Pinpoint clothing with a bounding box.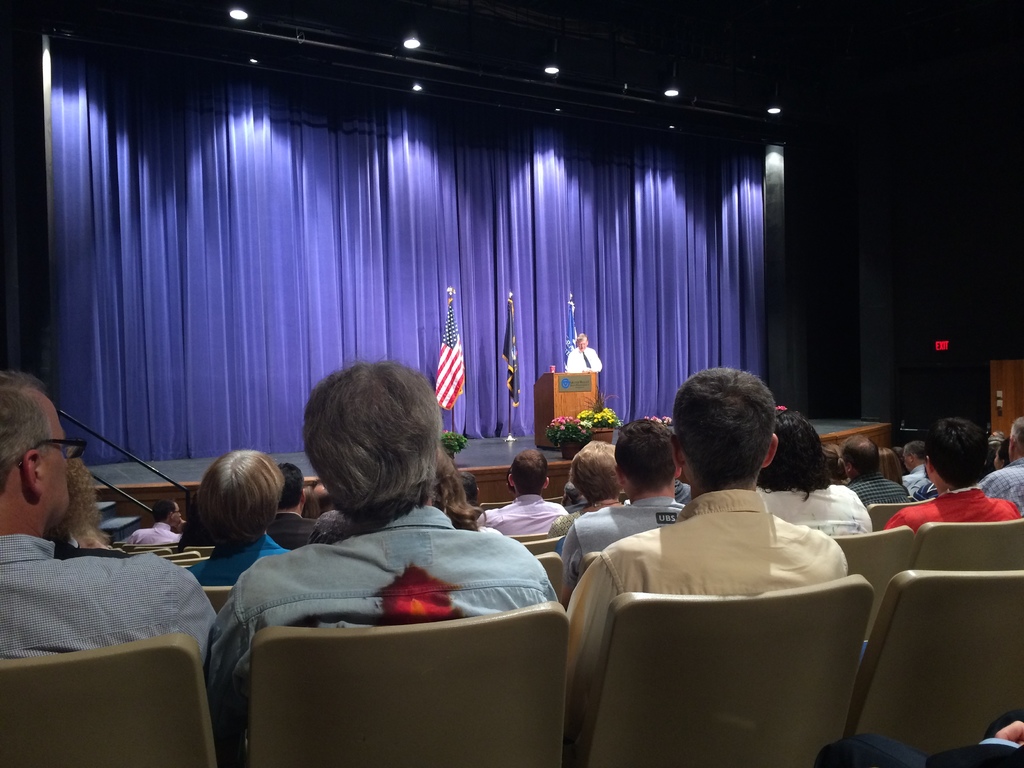
detection(854, 470, 904, 509).
